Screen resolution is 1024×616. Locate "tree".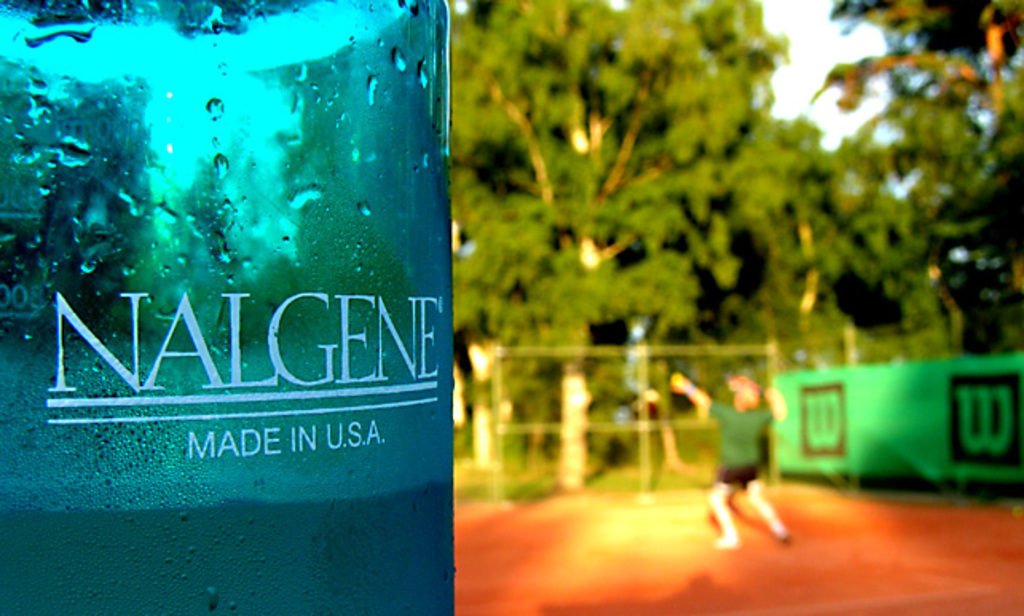
<bbox>506, 0, 785, 388</bbox>.
